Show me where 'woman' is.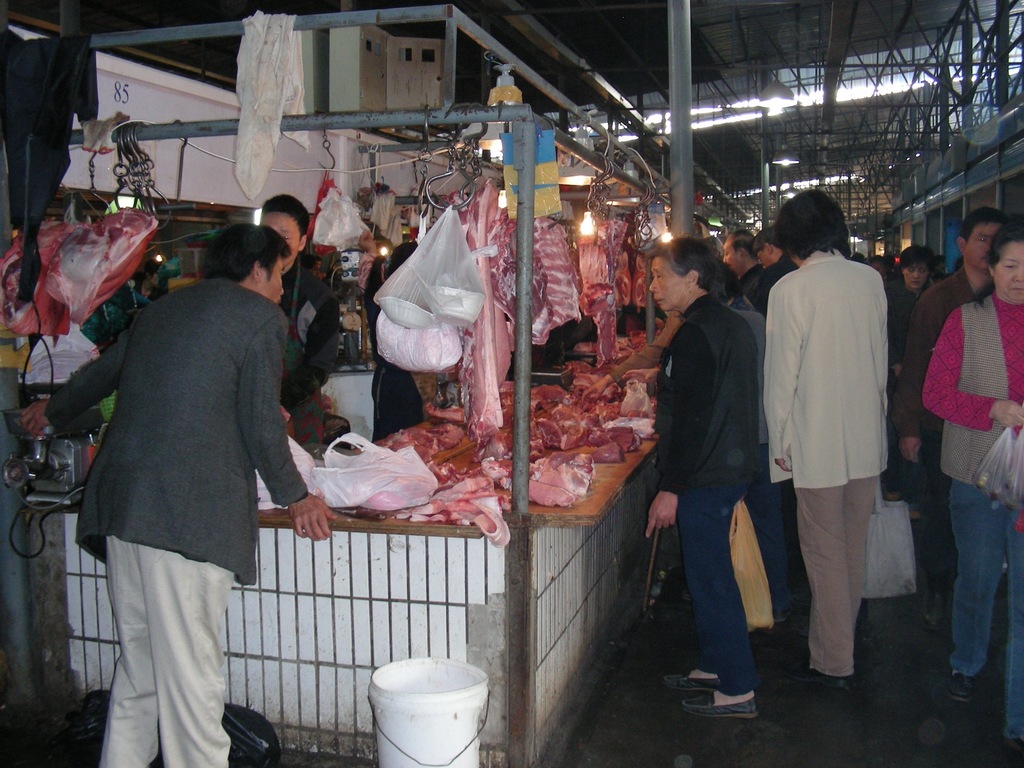
'woman' is at BBox(887, 239, 943, 497).
